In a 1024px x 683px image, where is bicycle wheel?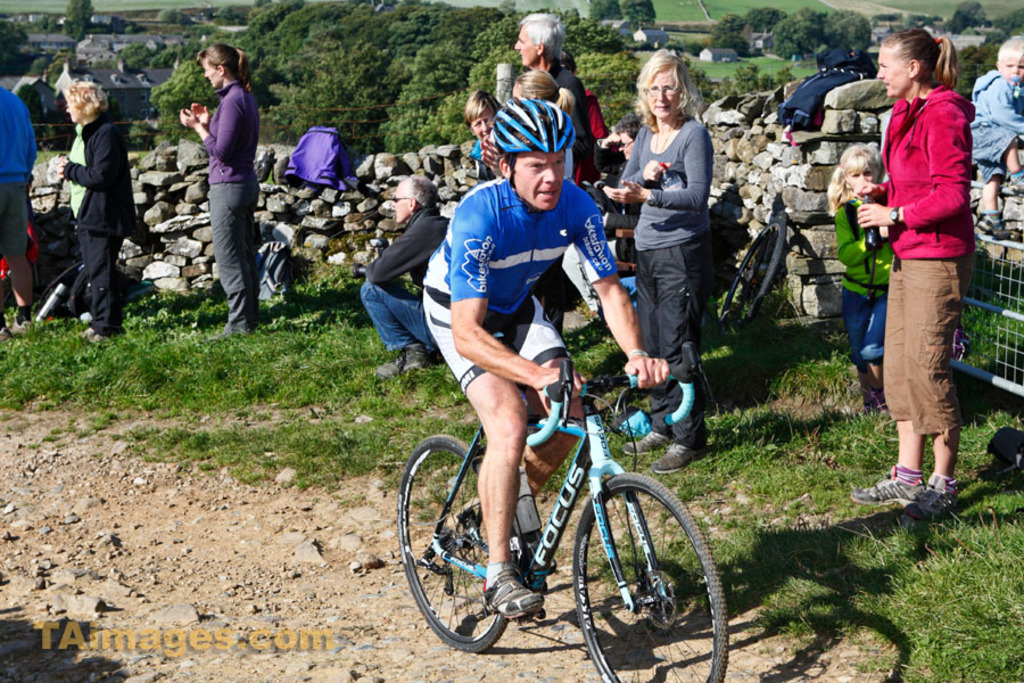
l=573, t=470, r=727, b=682.
